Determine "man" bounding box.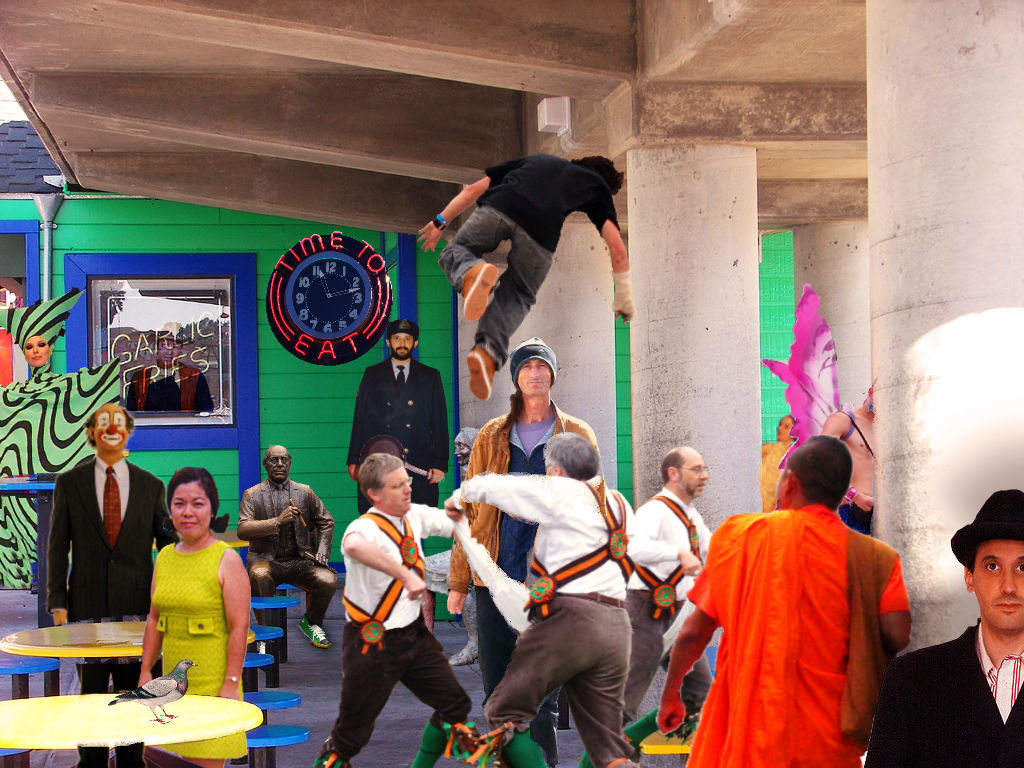
Determined: [x1=49, y1=404, x2=173, y2=767].
